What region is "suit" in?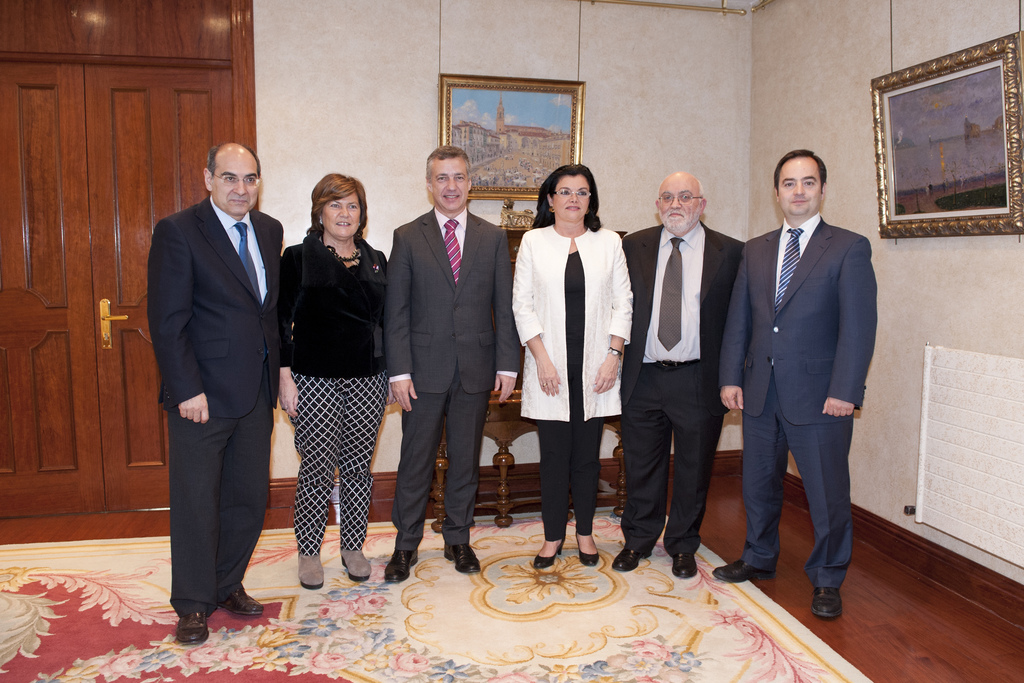
crop(735, 137, 878, 627).
